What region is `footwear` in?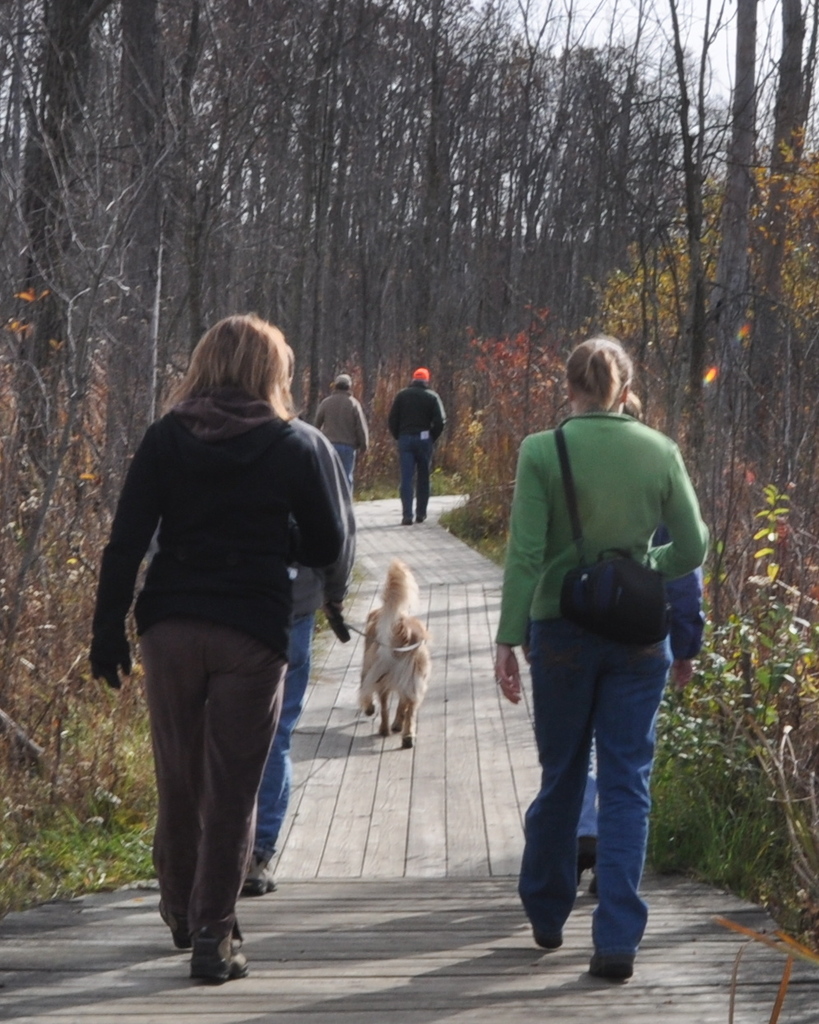
select_region(531, 920, 561, 949).
